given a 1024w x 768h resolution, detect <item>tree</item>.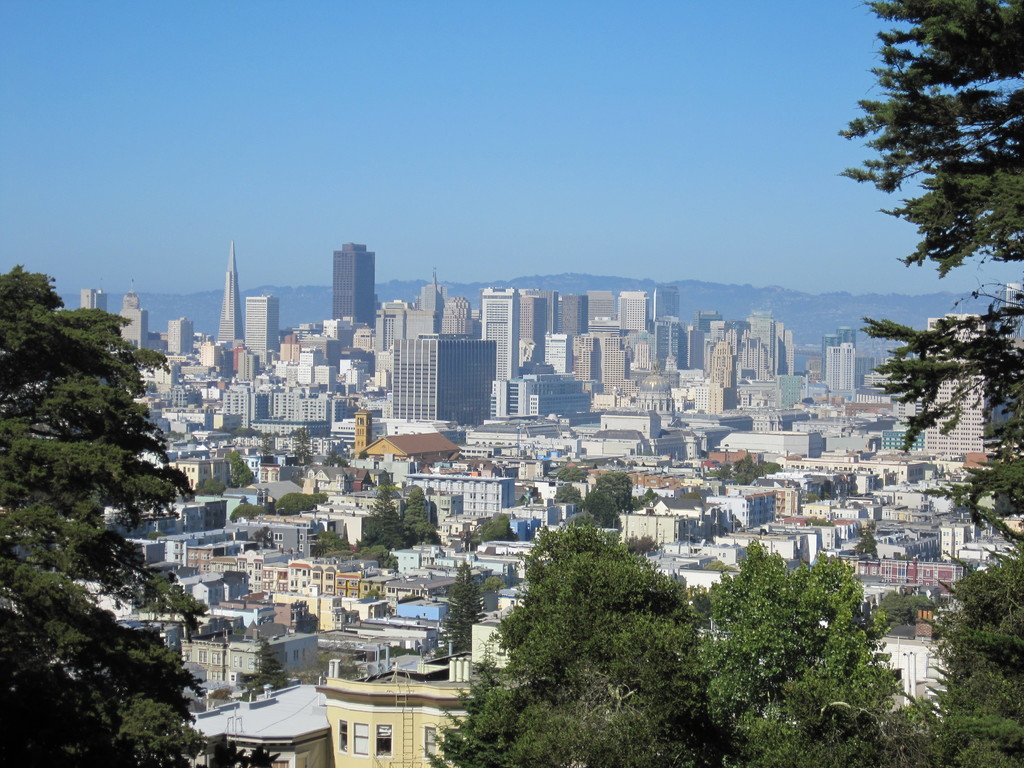
[left=360, top=479, right=404, bottom=568].
